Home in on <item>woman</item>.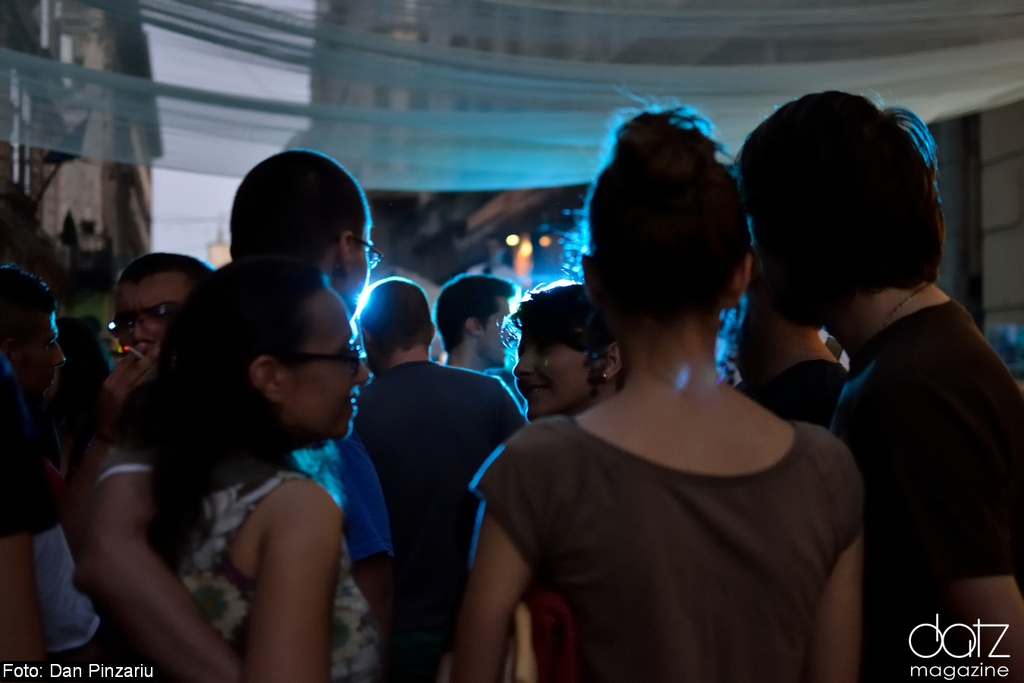
Homed in at box=[154, 261, 394, 682].
